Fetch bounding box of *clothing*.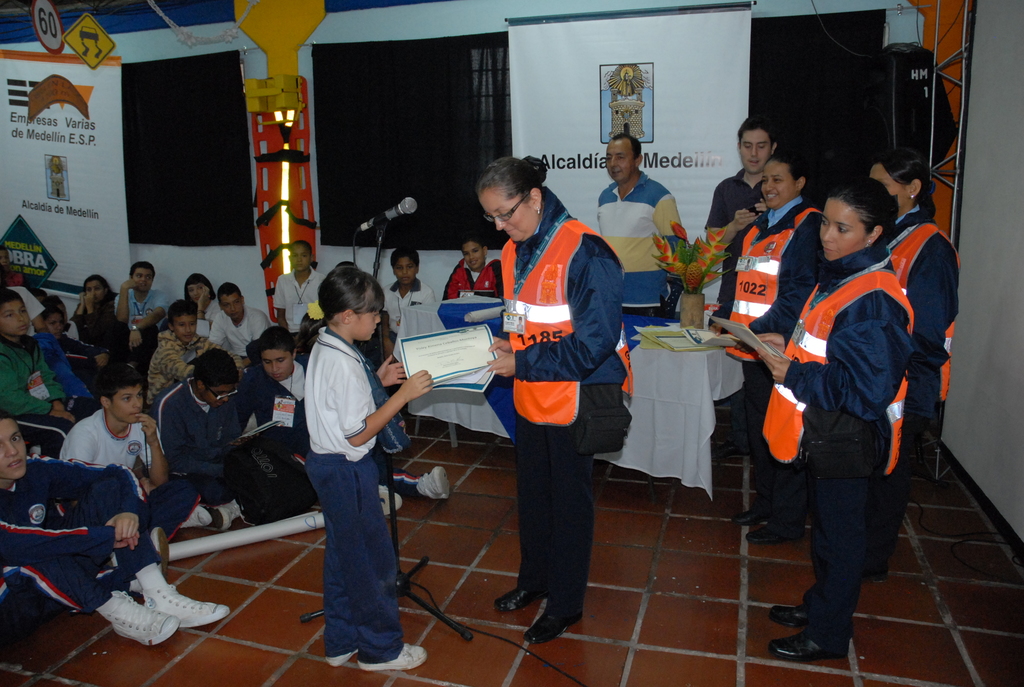
Bbox: 747:233:911:653.
